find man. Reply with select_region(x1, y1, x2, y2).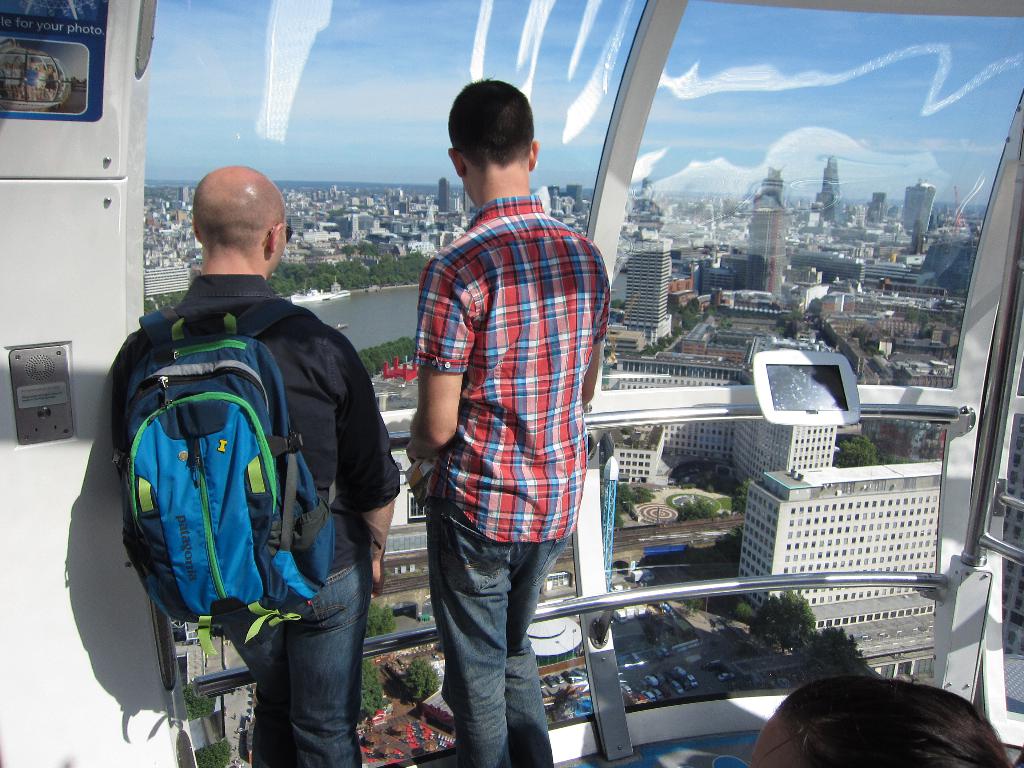
select_region(390, 93, 621, 739).
